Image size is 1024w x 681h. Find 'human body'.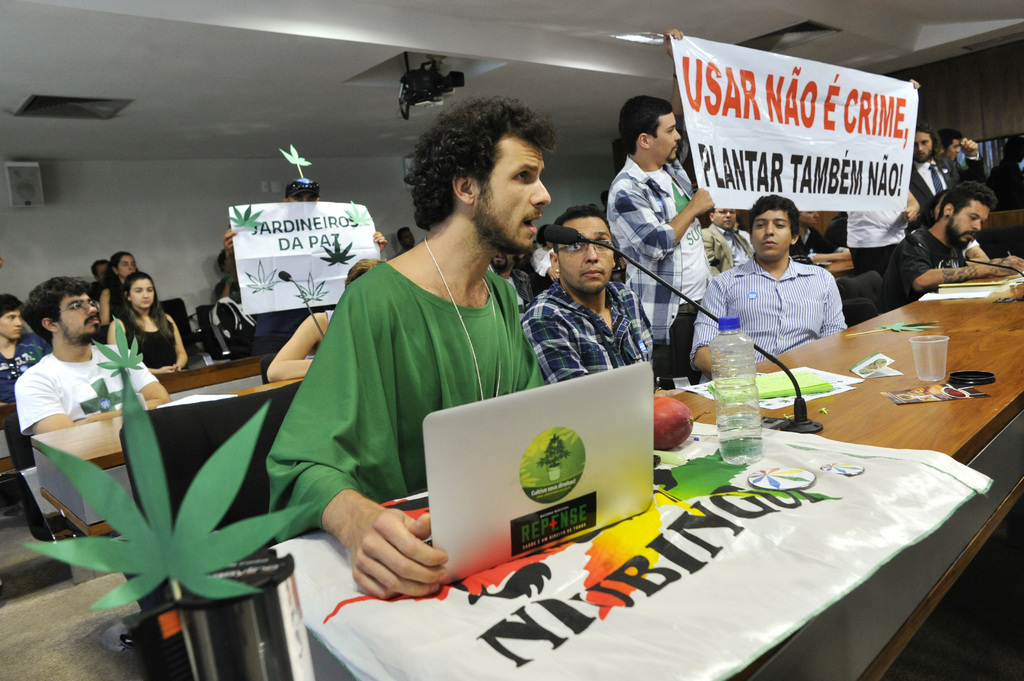
97/284/127/325.
